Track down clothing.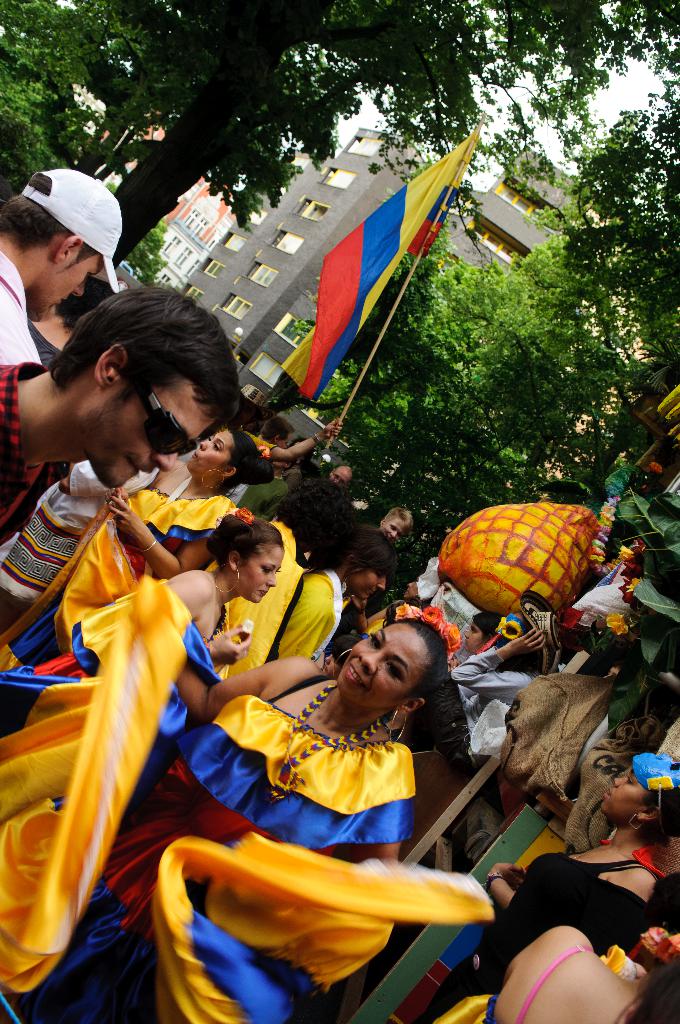
Tracked to (left=453, top=635, right=537, bottom=774).
